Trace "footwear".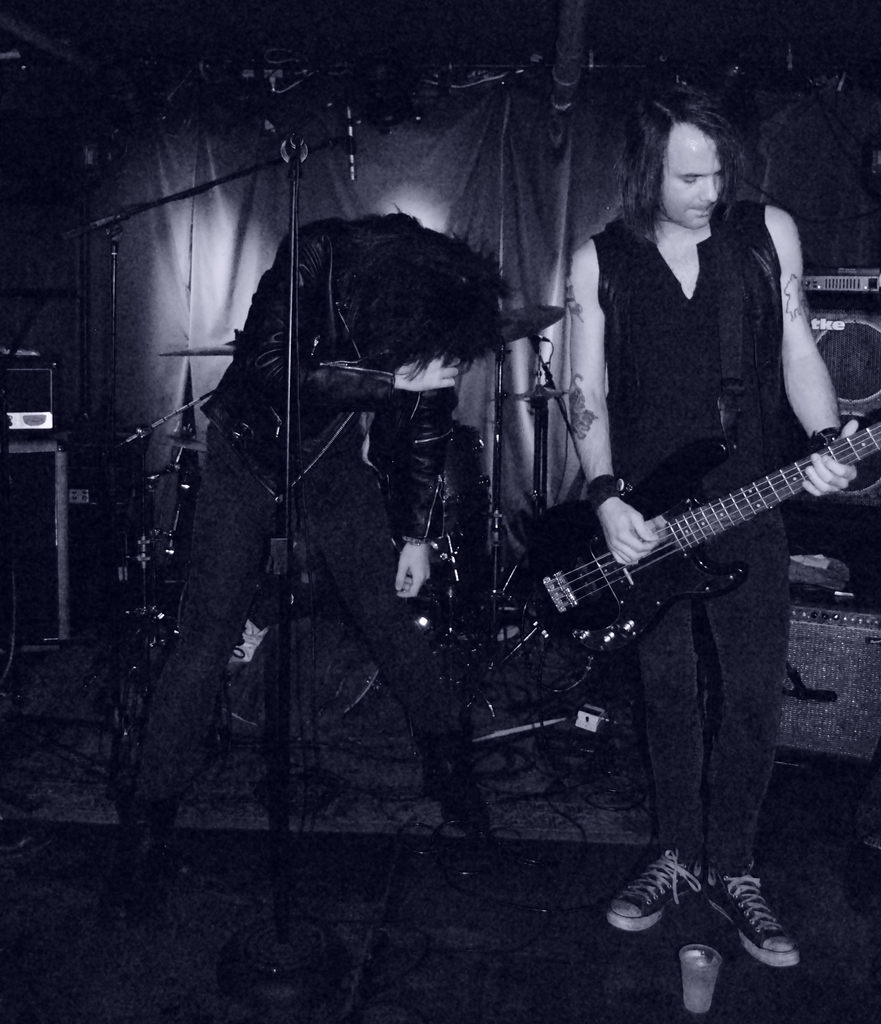
Traced to 90,799,182,929.
